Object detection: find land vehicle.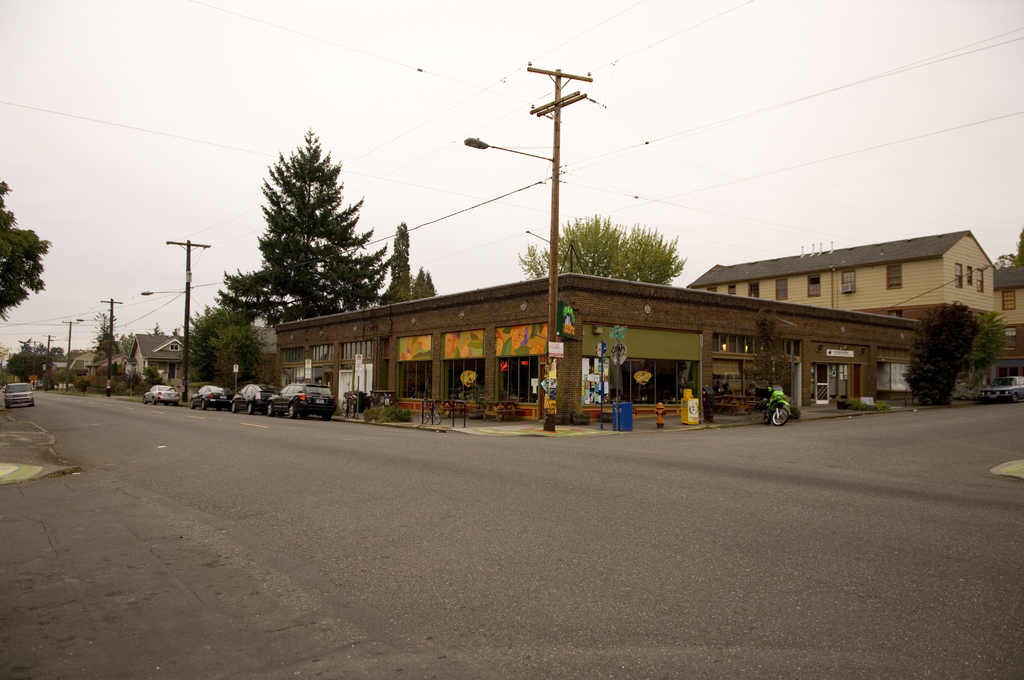
<bbox>141, 384, 181, 406</bbox>.
